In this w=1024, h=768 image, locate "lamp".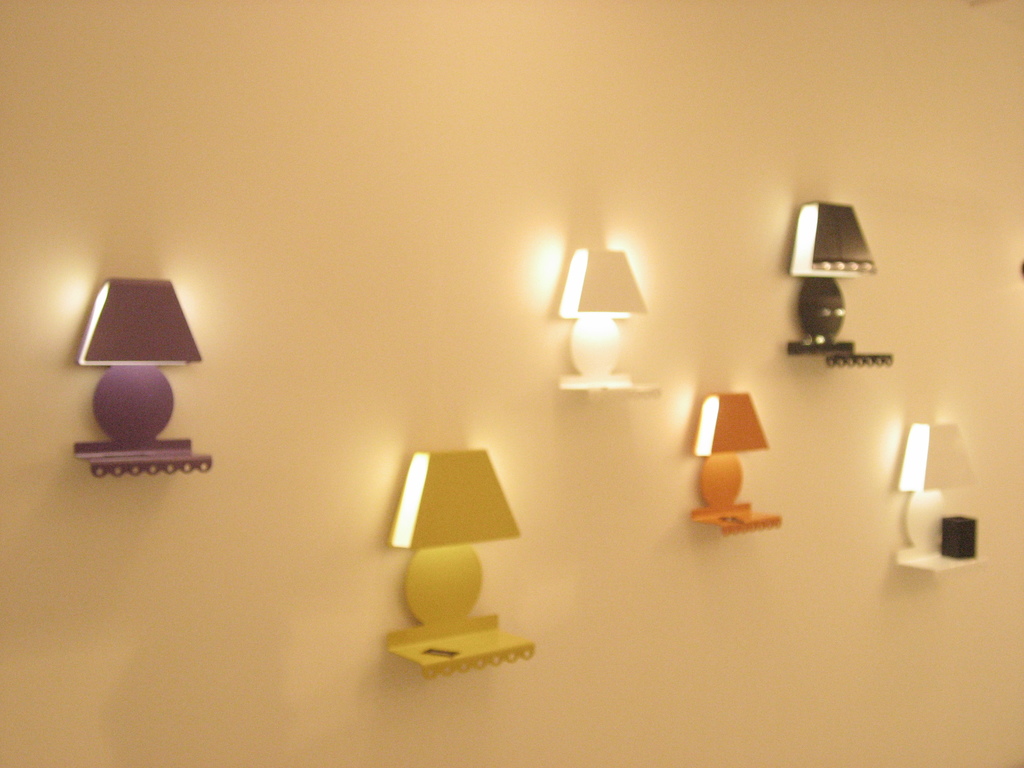
Bounding box: box(893, 420, 986, 572).
